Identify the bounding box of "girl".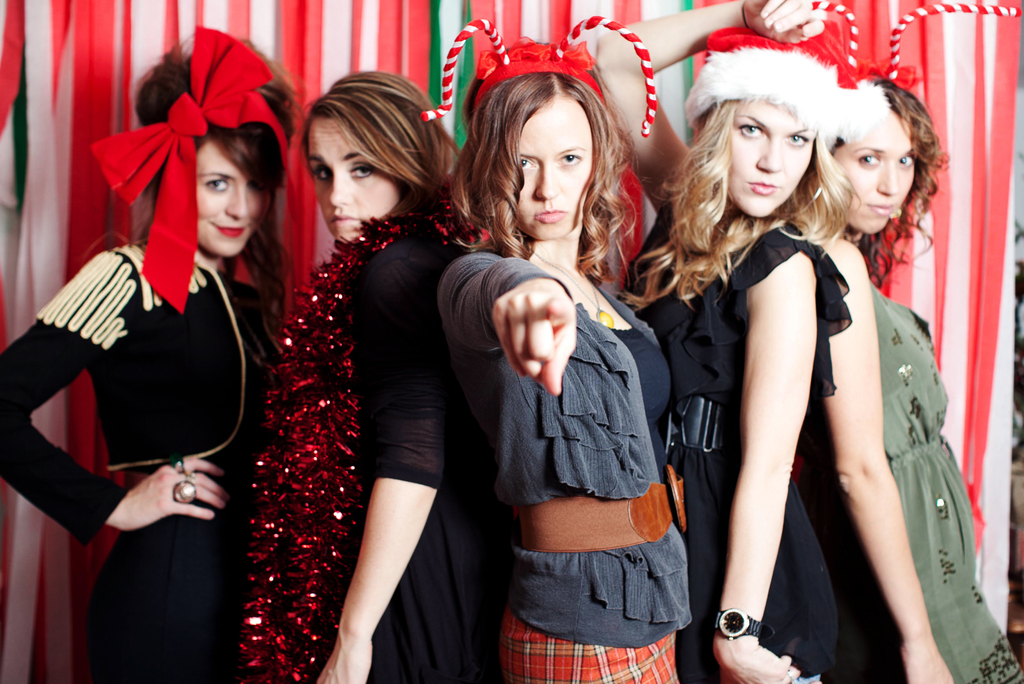
detection(797, 1, 1023, 683).
